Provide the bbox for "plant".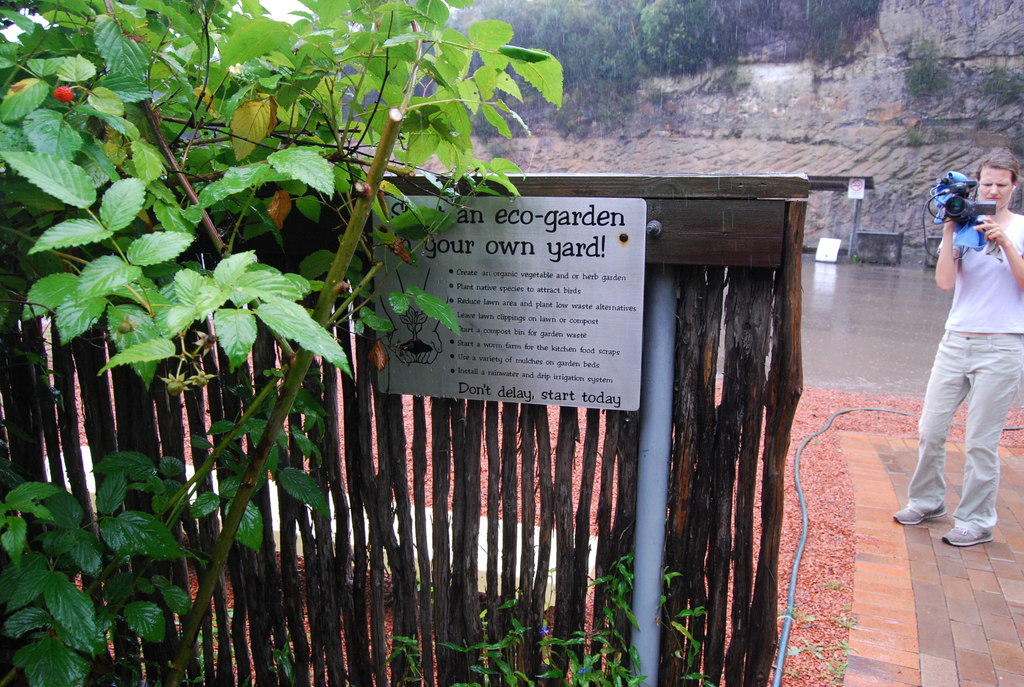
827, 663, 849, 686.
